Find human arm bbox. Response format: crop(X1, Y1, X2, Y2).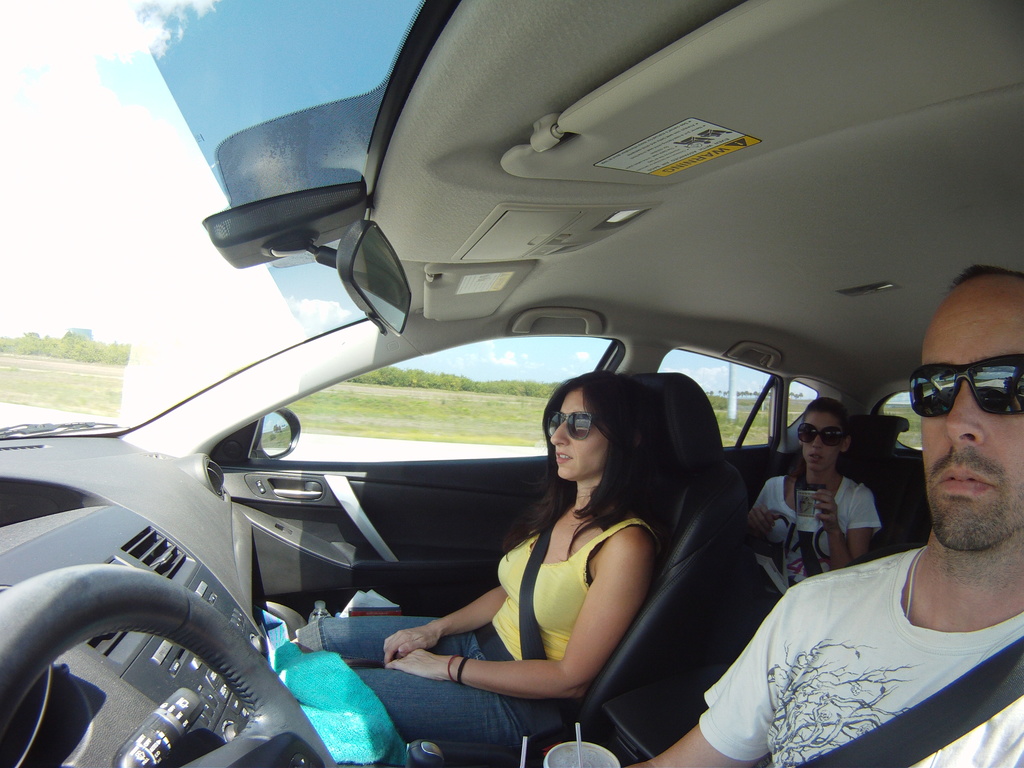
crop(409, 520, 670, 720).
